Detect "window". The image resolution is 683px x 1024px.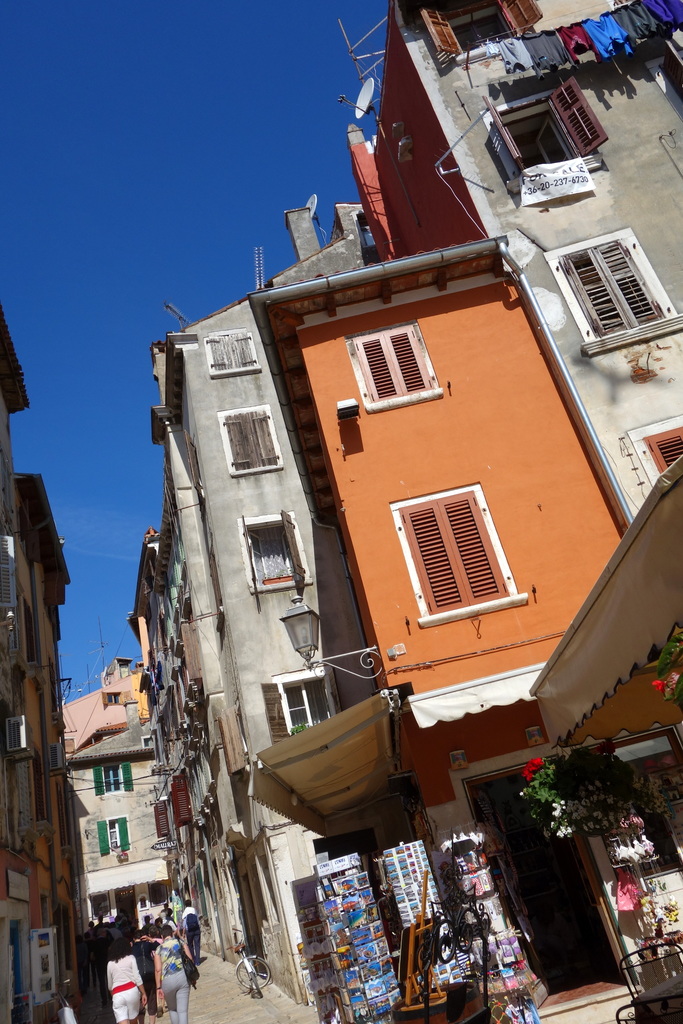
l=241, t=516, r=309, b=599.
